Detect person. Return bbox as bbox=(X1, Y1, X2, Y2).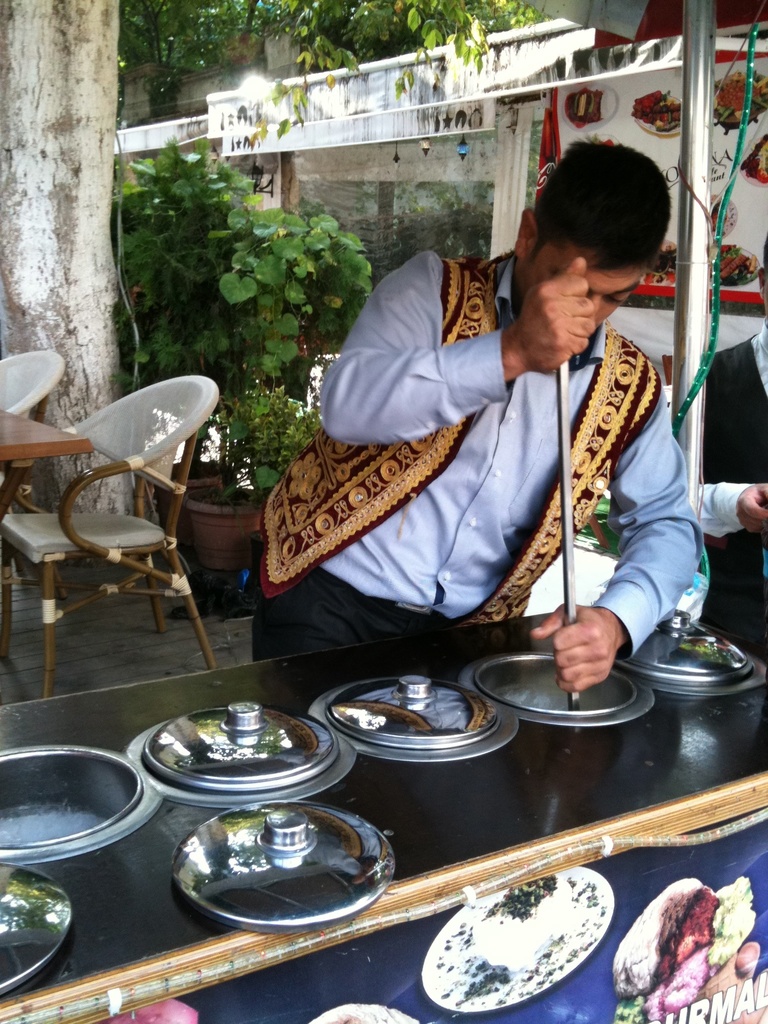
bbox=(248, 134, 713, 693).
